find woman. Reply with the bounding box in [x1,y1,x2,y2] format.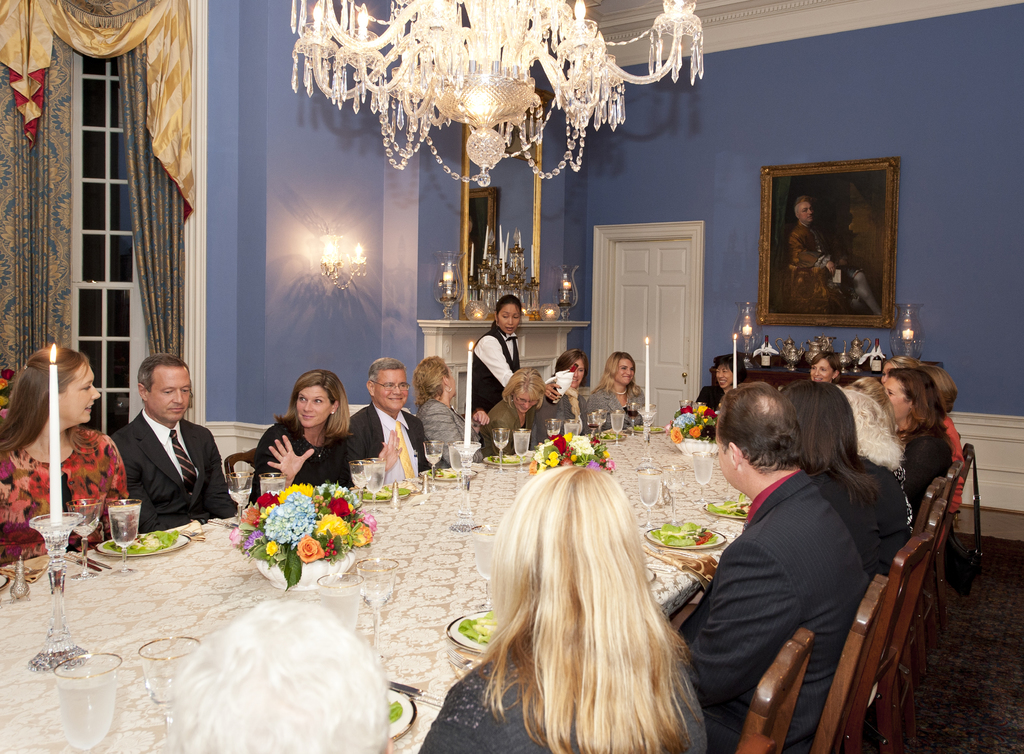
[482,369,551,454].
